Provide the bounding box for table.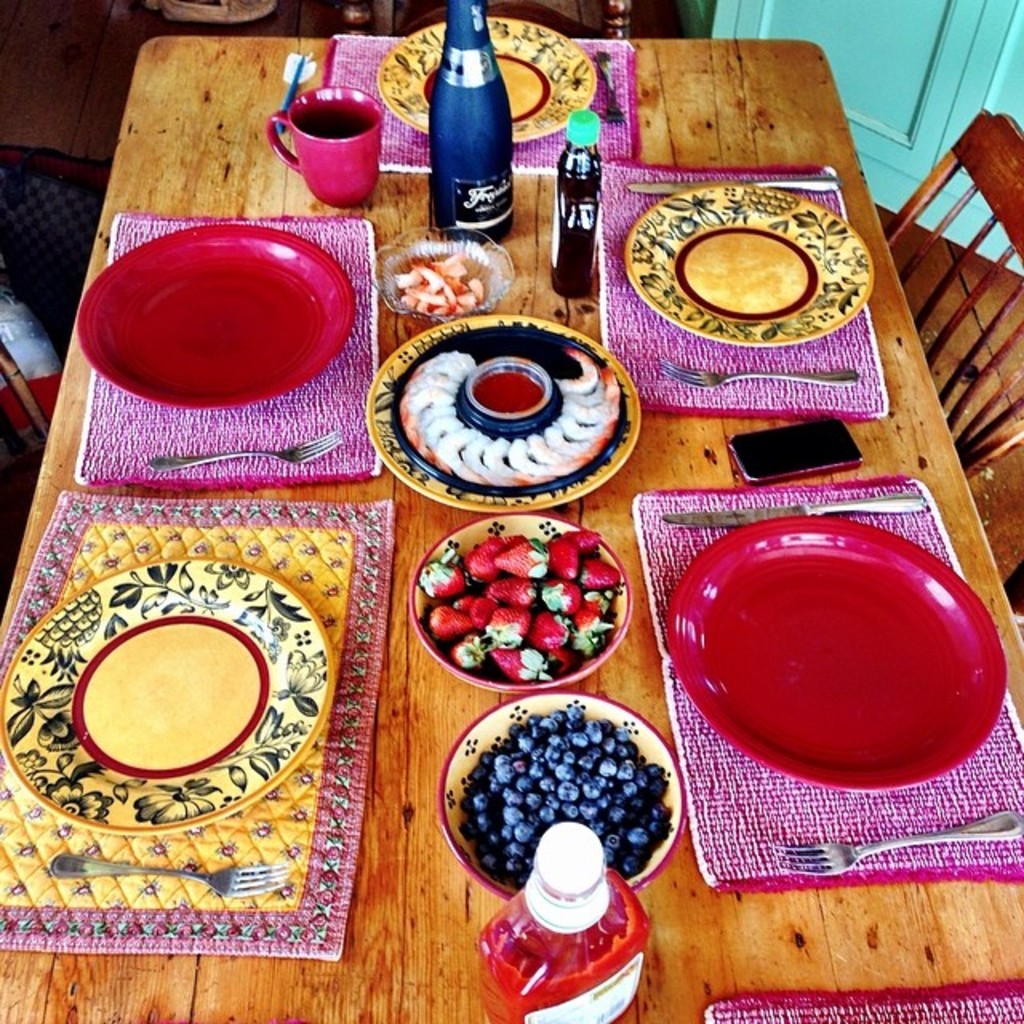
[0,45,1023,1023].
